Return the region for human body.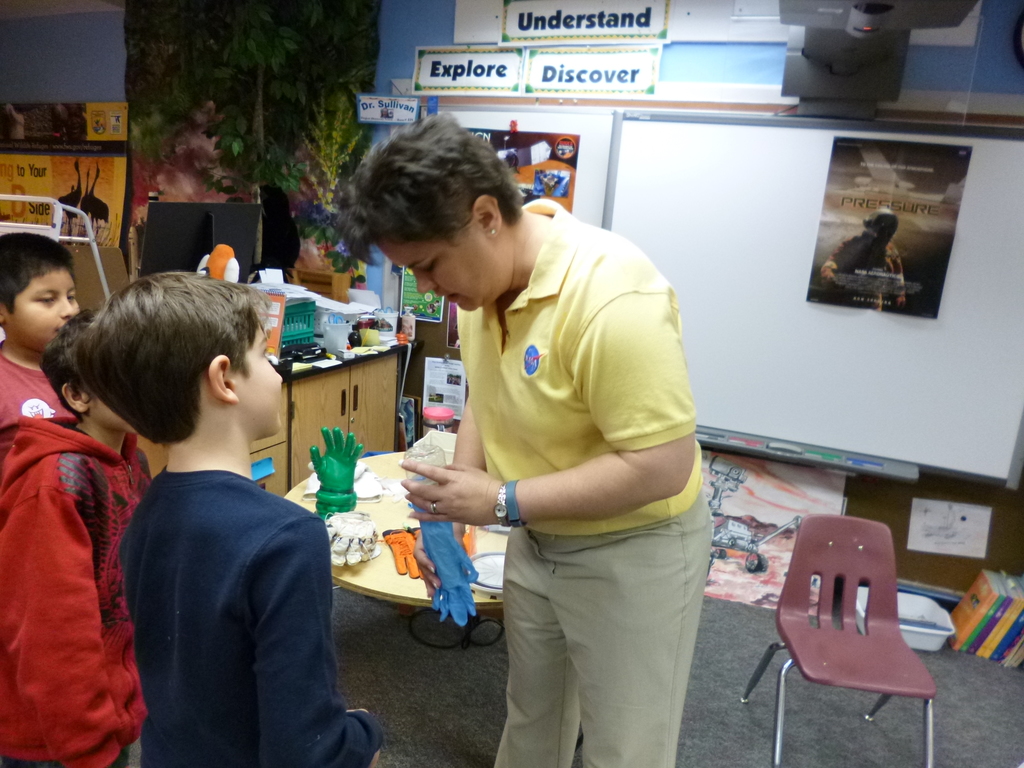
375 170 712 758.
